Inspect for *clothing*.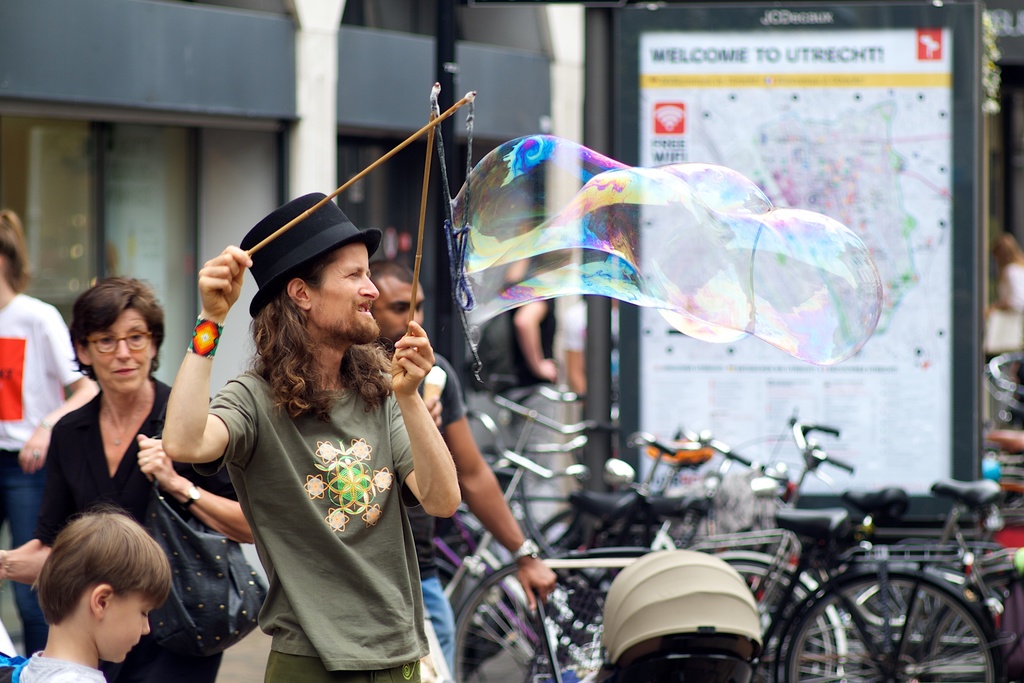
Inspection: {"left": 402, "top": 350, "right": 469, "bottom": 680}.
